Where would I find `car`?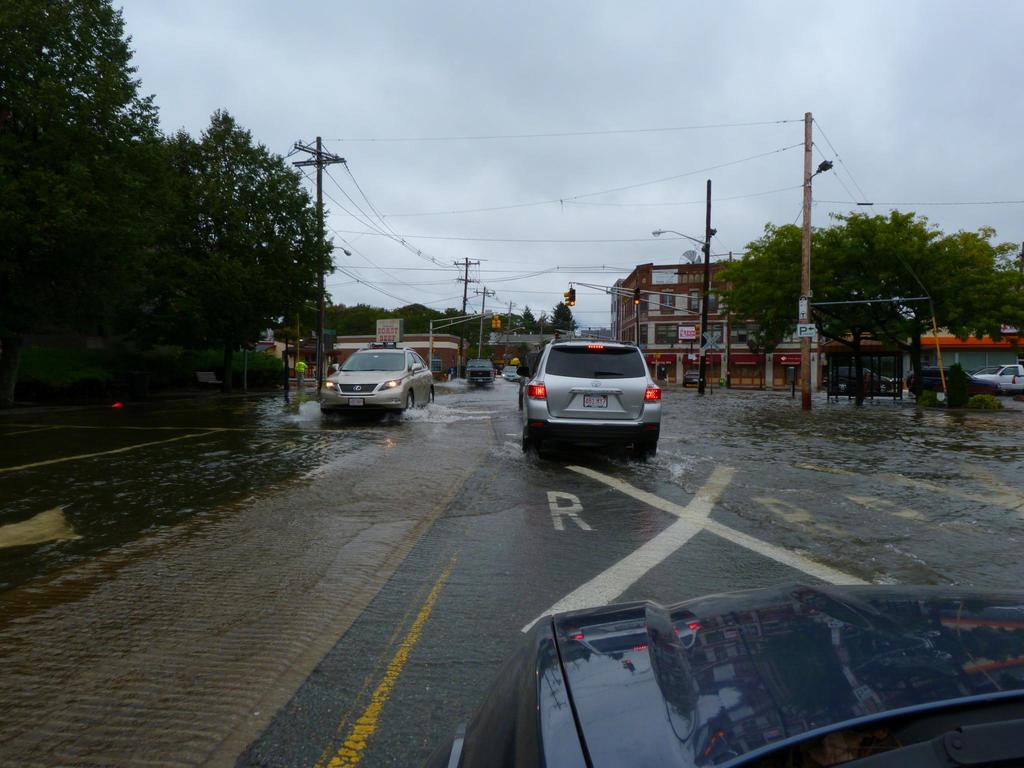
At region(499, 366, 518, 382).
